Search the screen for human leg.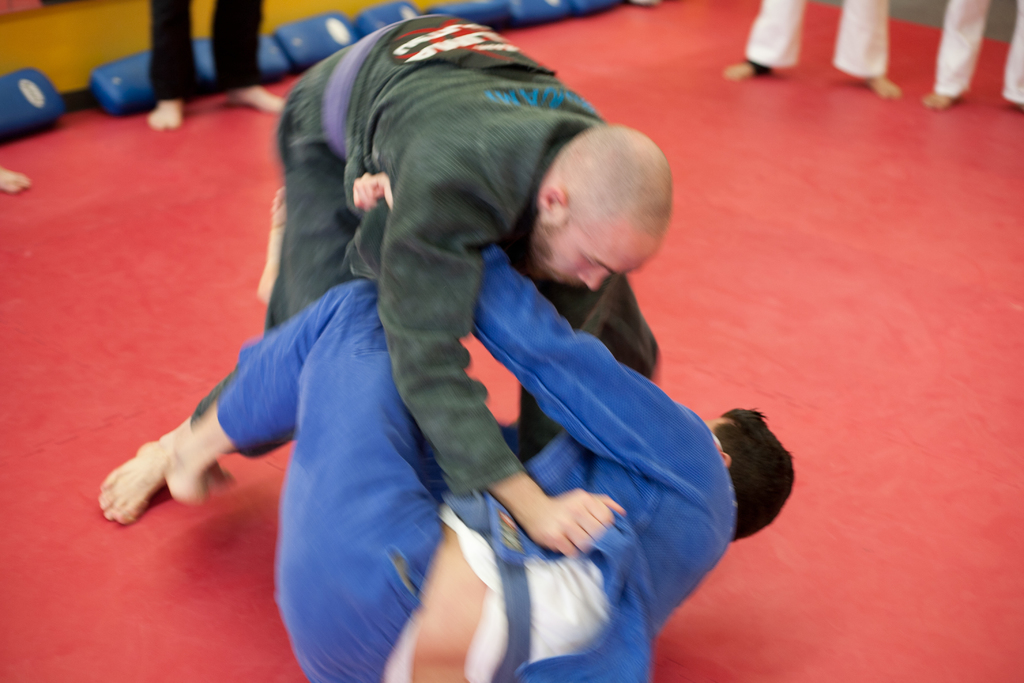
Found at (left=1002, top=4, right=1021, bottom=106).
